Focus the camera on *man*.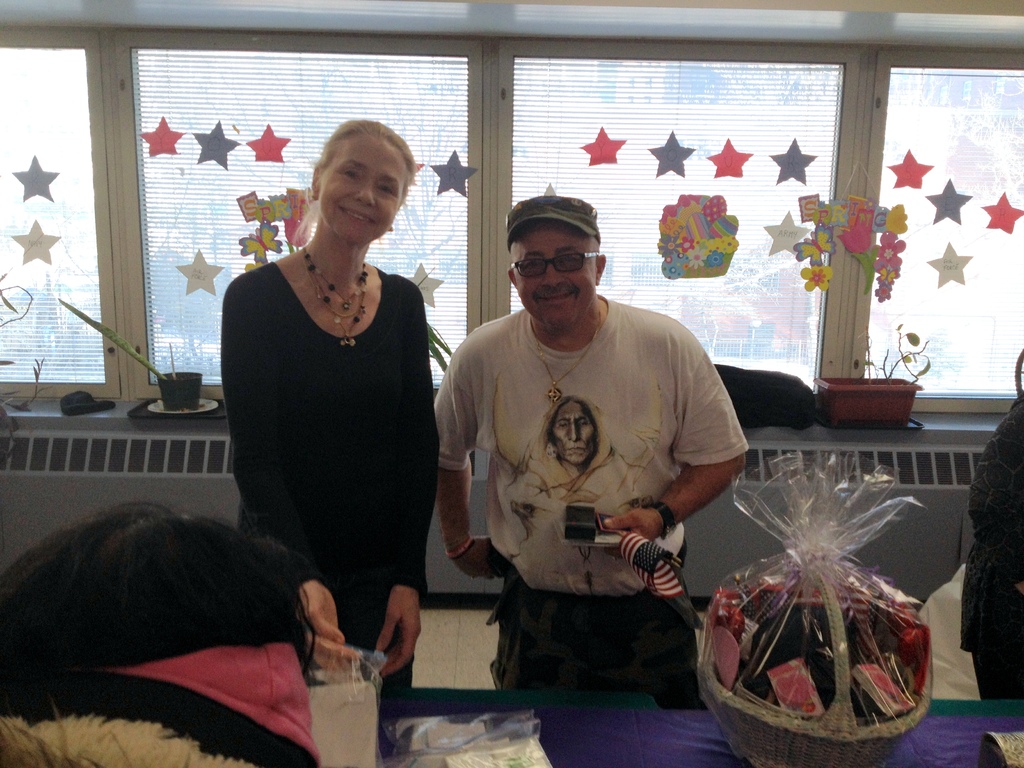
Focus region: 439:214:747:710.
